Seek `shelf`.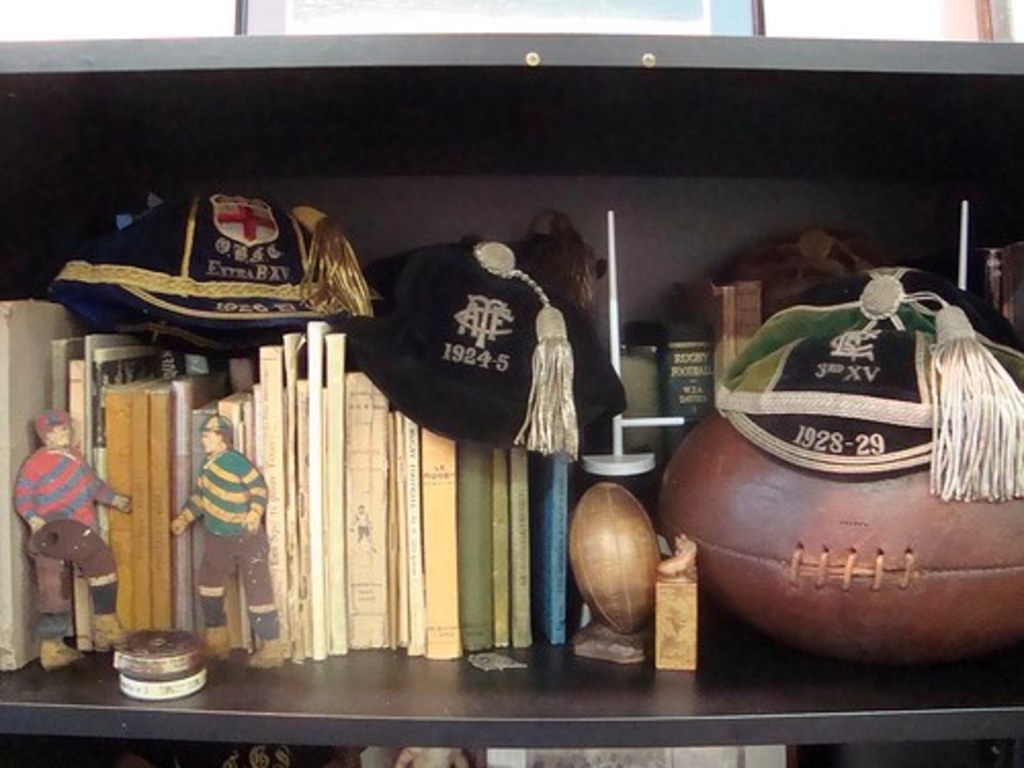
select_region(0, 31, 1022, 766).
